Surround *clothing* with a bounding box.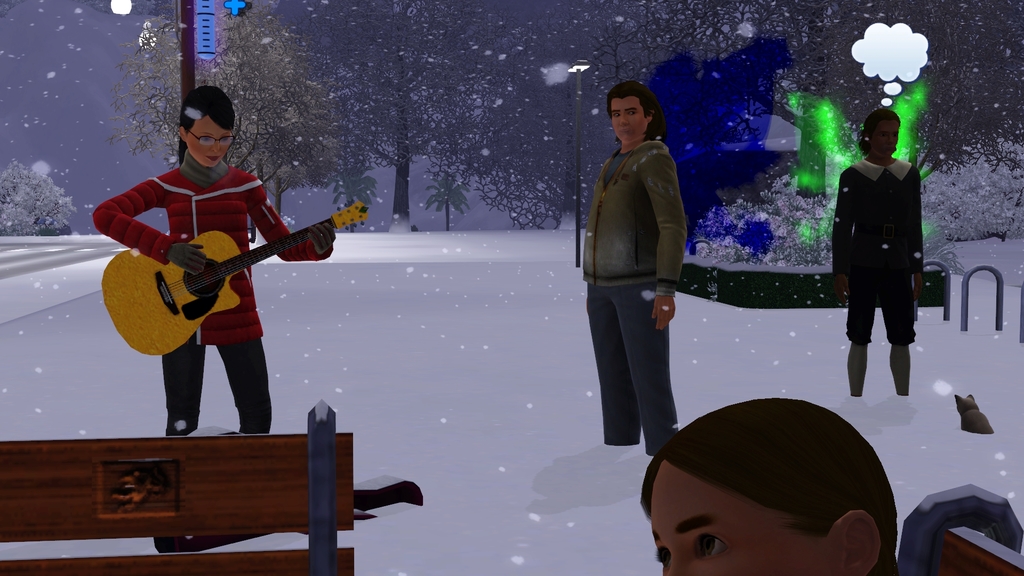
region(95, 157, 337, 348).
